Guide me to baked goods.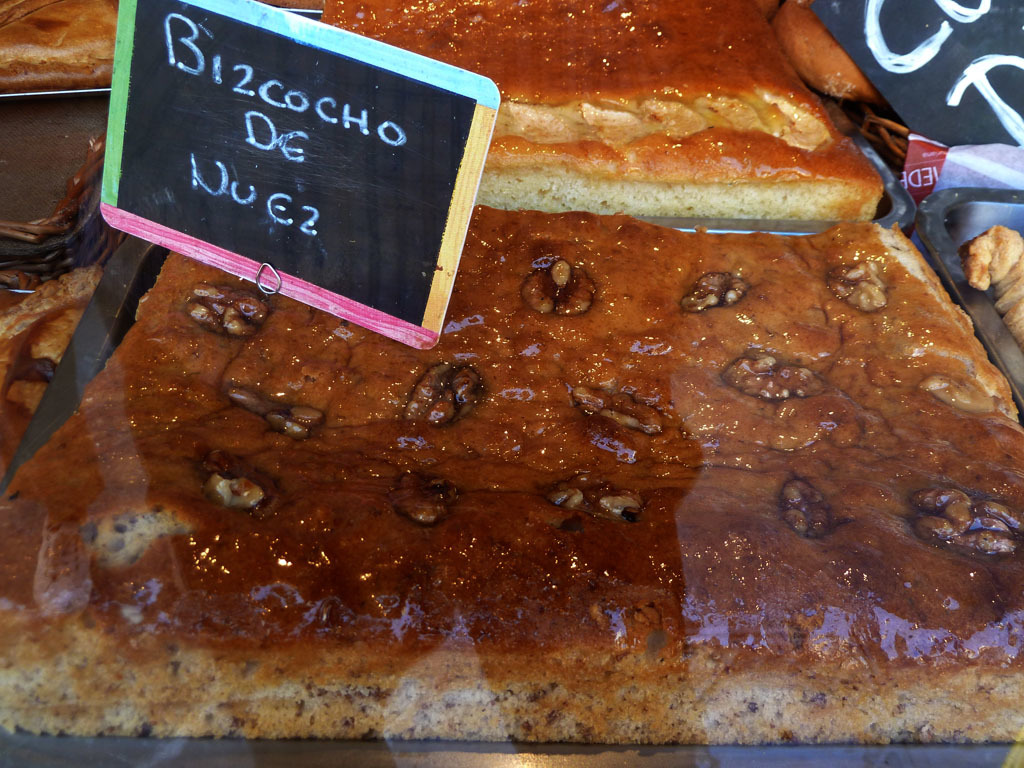
Guidance: <region>769, 0, 884, 103</region>.
